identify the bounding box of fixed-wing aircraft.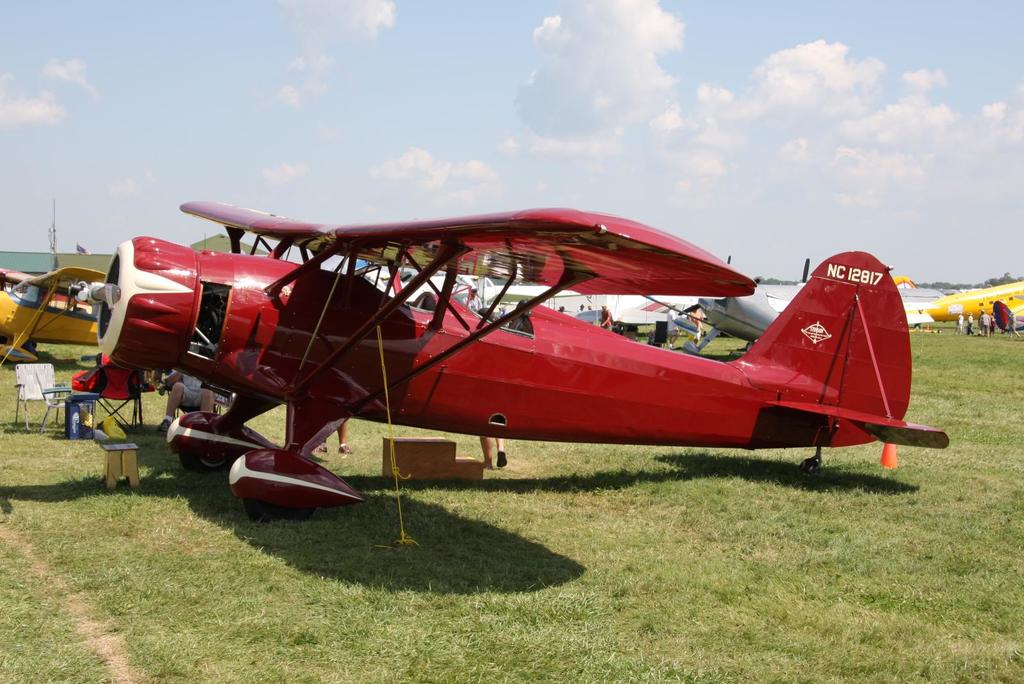
crop(84, 196, 947, 518).
